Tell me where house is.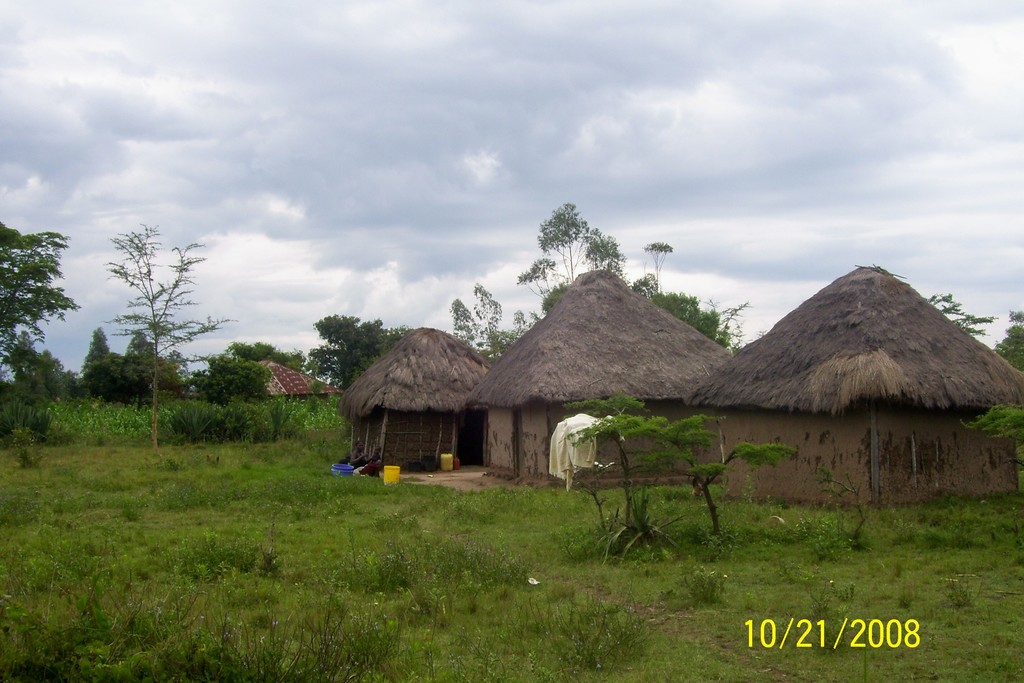
house is at <region>467, 270, 734, 481</region>.
